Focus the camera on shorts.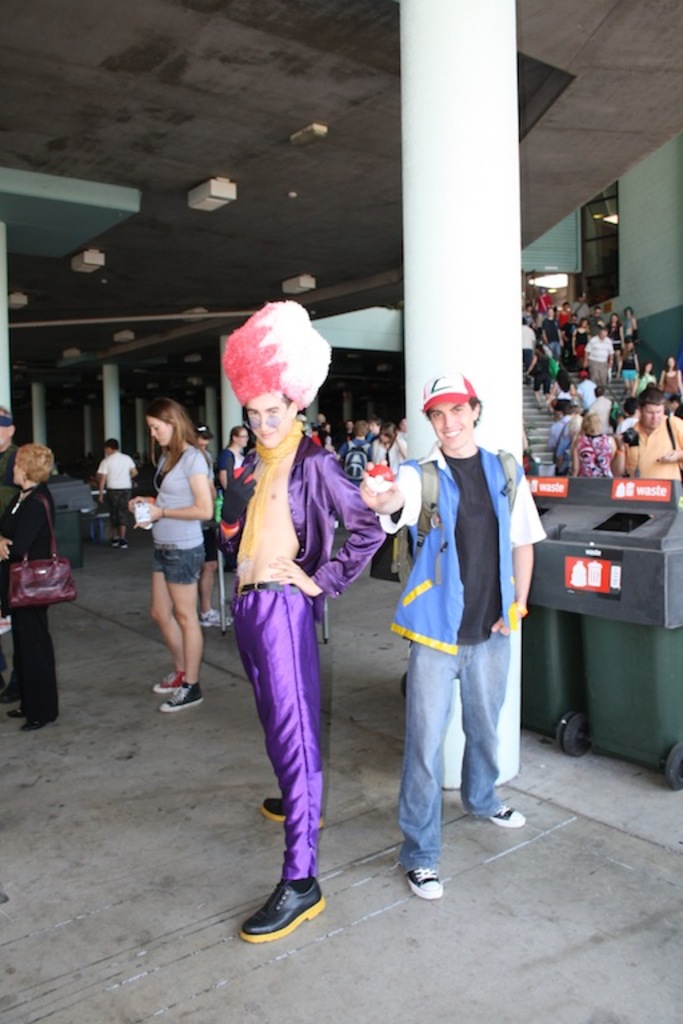
Focus region: [534, 375, 551, 389].
